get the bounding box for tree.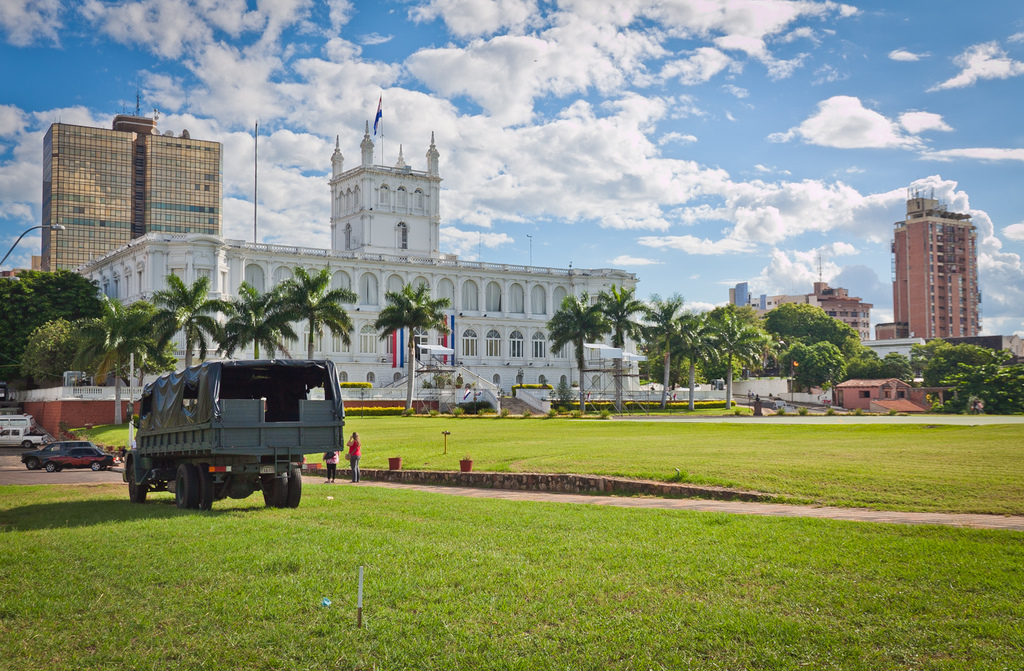
[758,307,860,350].
